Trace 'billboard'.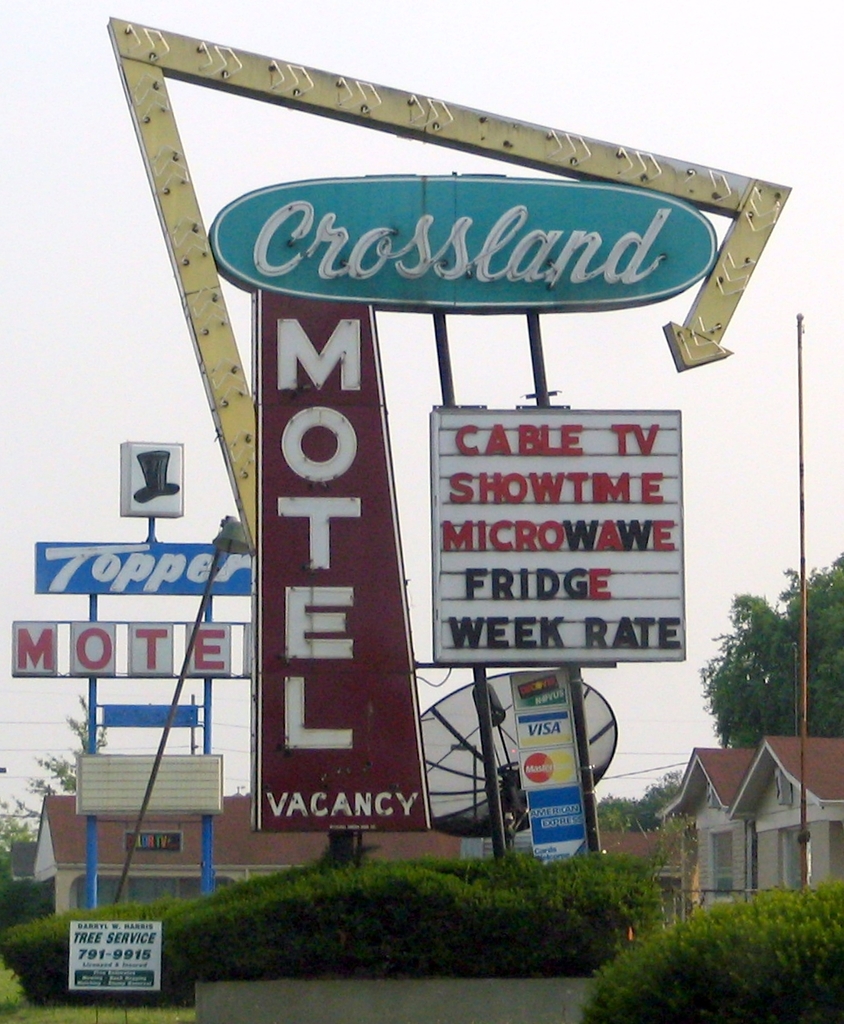
Traced to l=70, t=757, r=220, b=811.
